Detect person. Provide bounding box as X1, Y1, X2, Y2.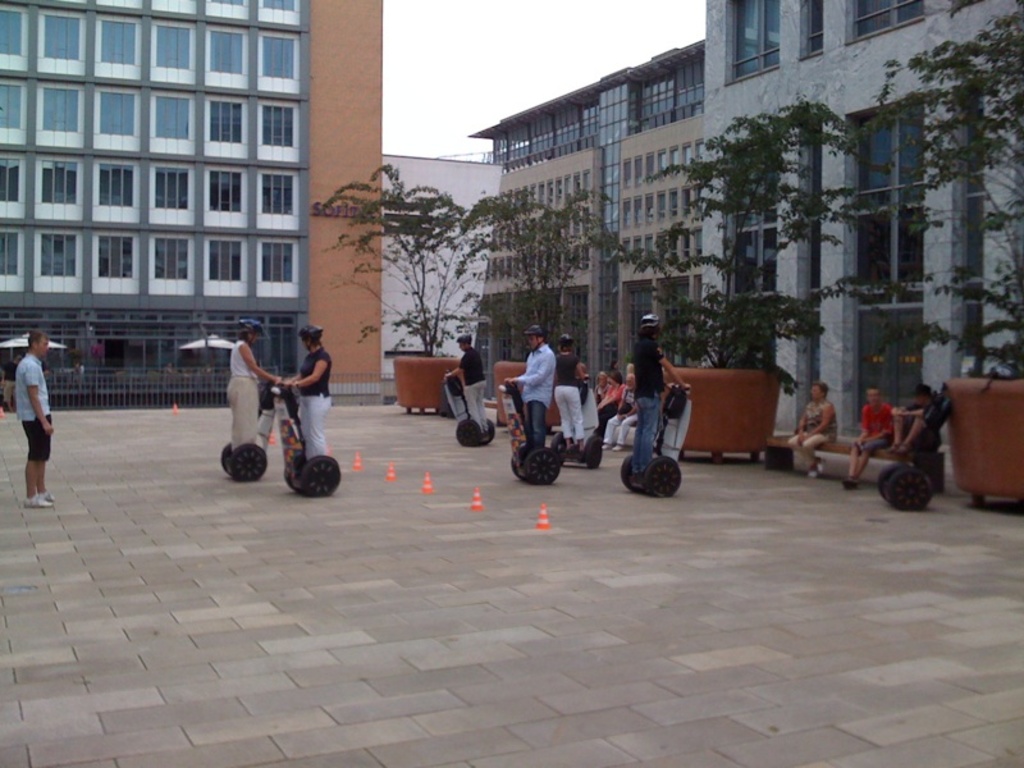
442, 328, 490, 430.
